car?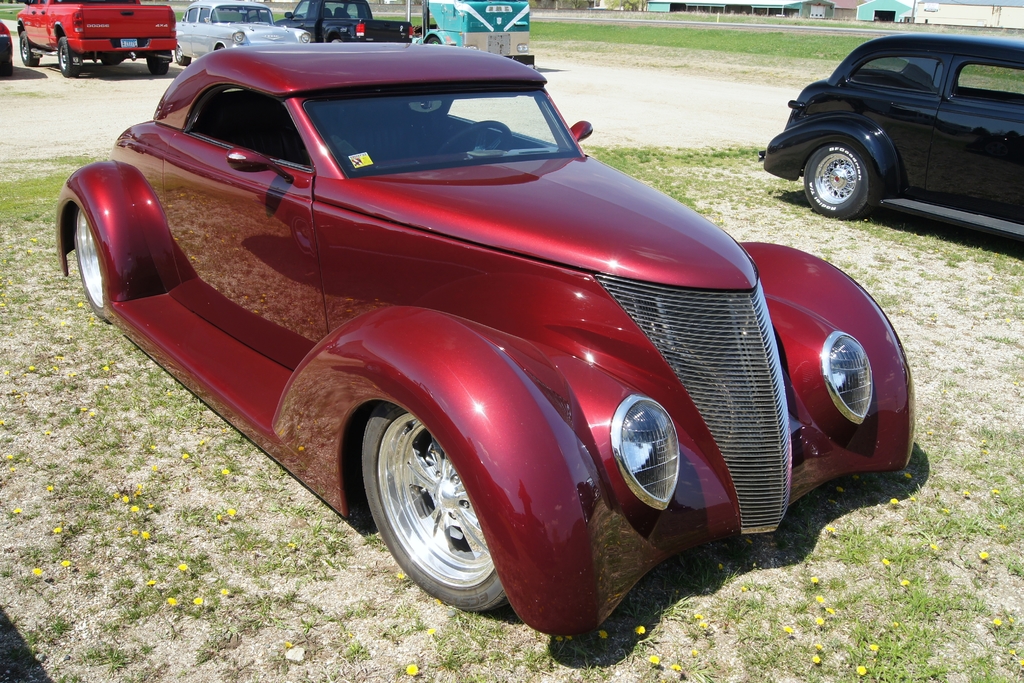
locate(759, 31, 1023, 230)
